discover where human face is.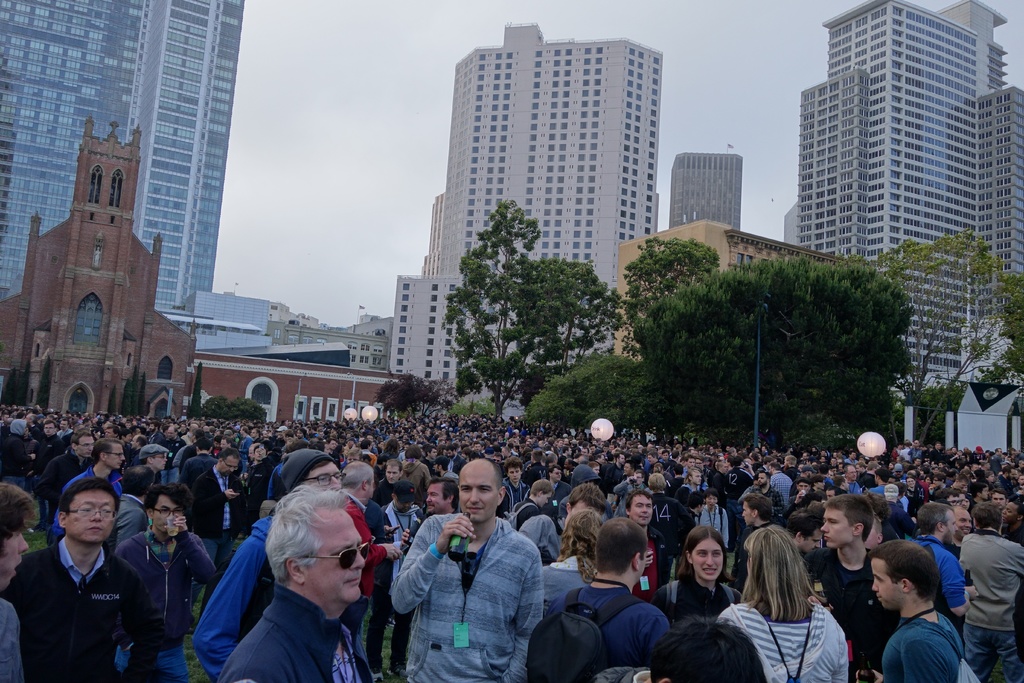
Discovered at <box>77,438,95,458</box>.
